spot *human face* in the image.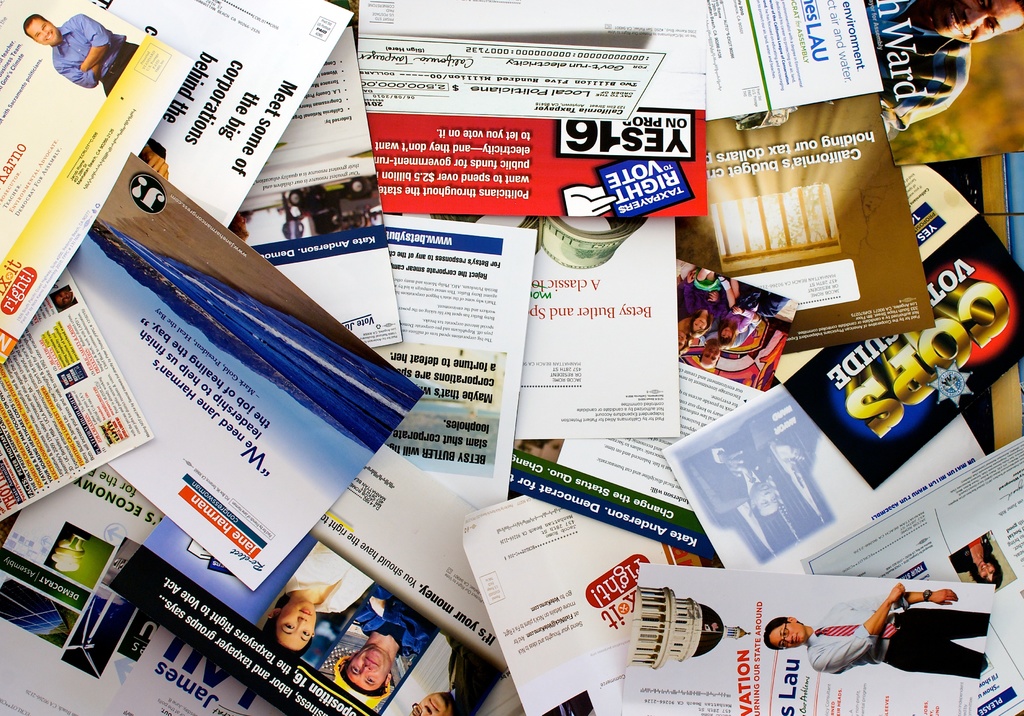
*human face* found at 24 17 58 47.
